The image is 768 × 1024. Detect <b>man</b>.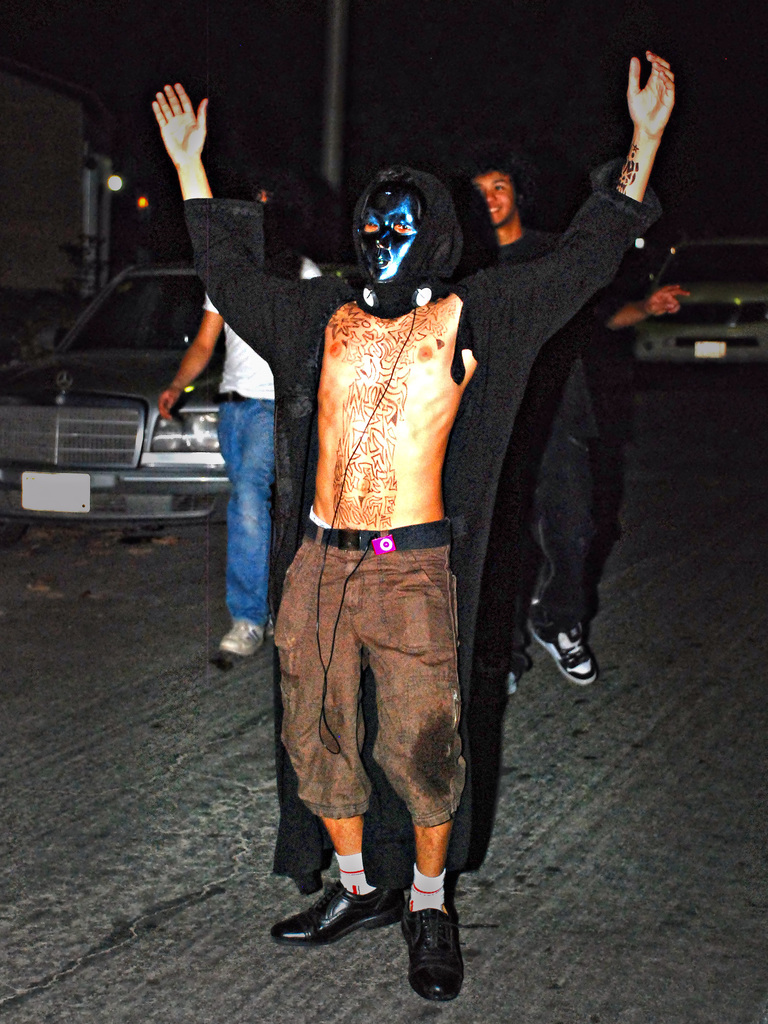
Detection: 447, 165, 702, 687.
